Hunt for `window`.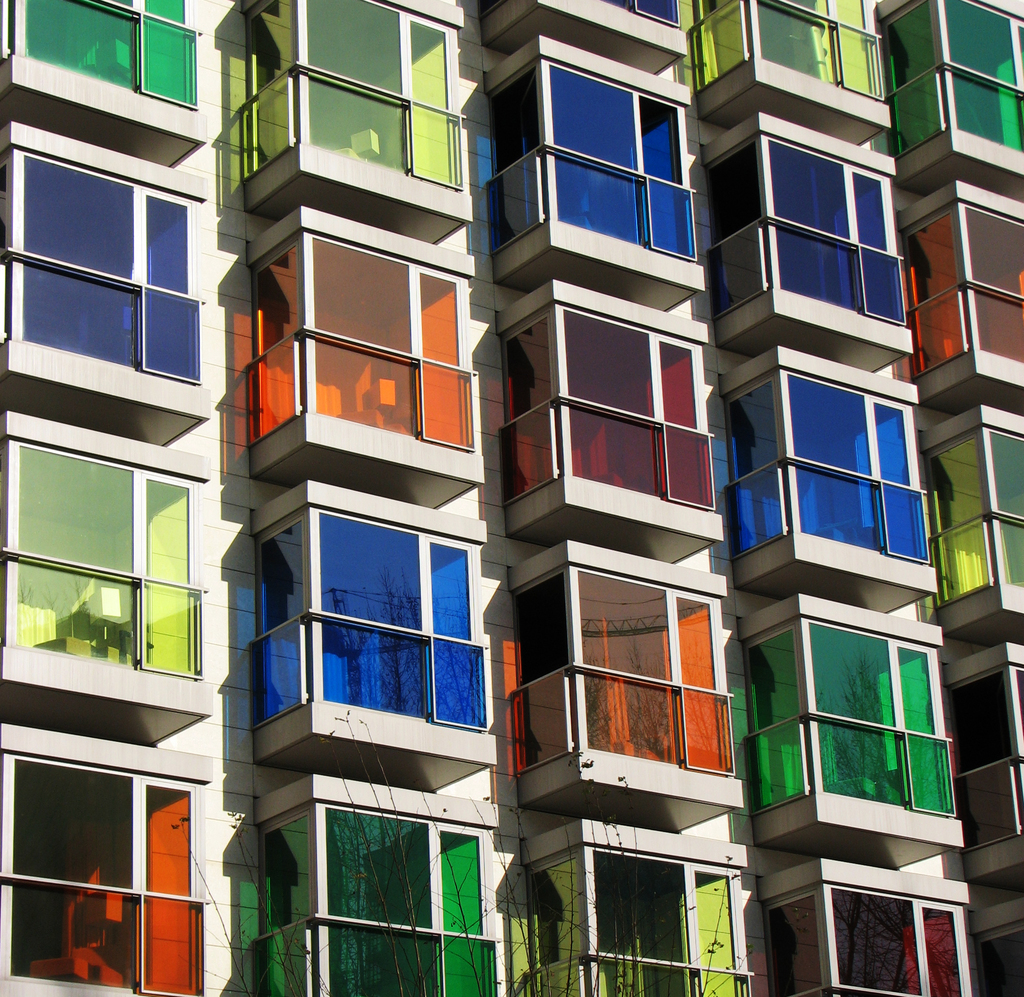
Hunted down at locate(746, 619, 957, 849).
